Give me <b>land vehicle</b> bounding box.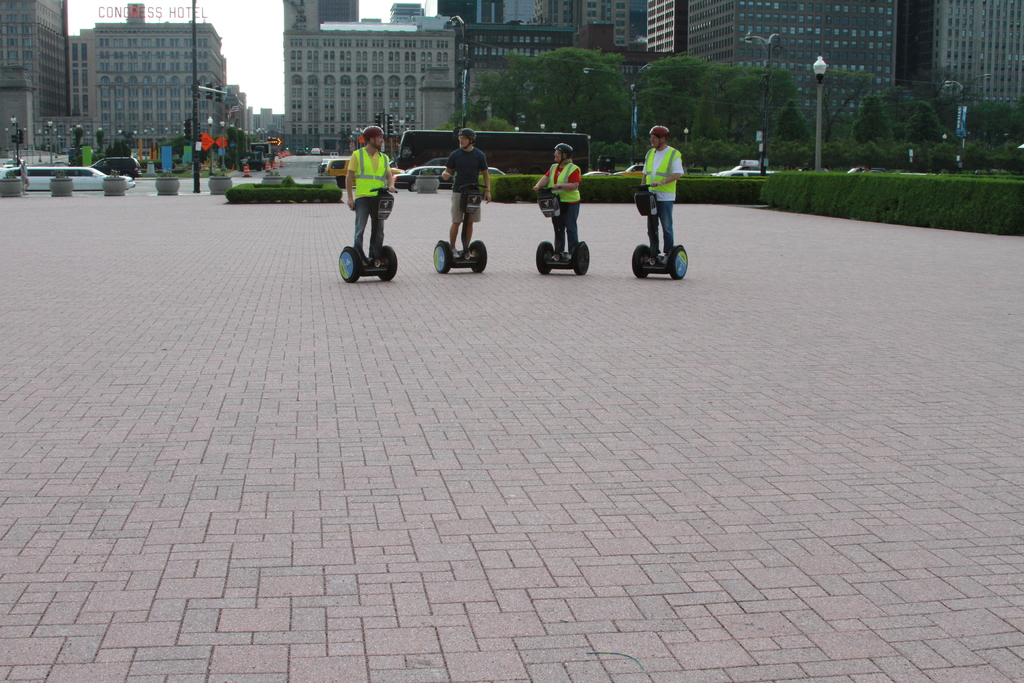
{"x1": 621, "y1": 166, "x2": 647, "y2": 174}.
